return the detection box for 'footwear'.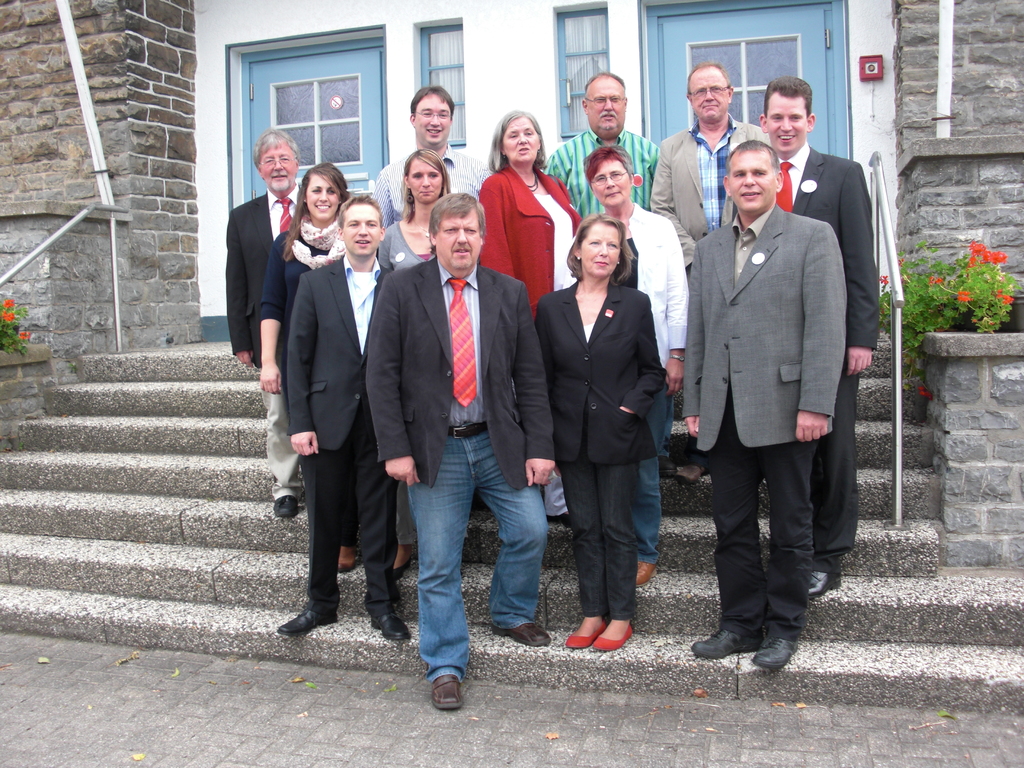
{"left": 805, "top": 568, "right": 846, "bottom": 596}.
